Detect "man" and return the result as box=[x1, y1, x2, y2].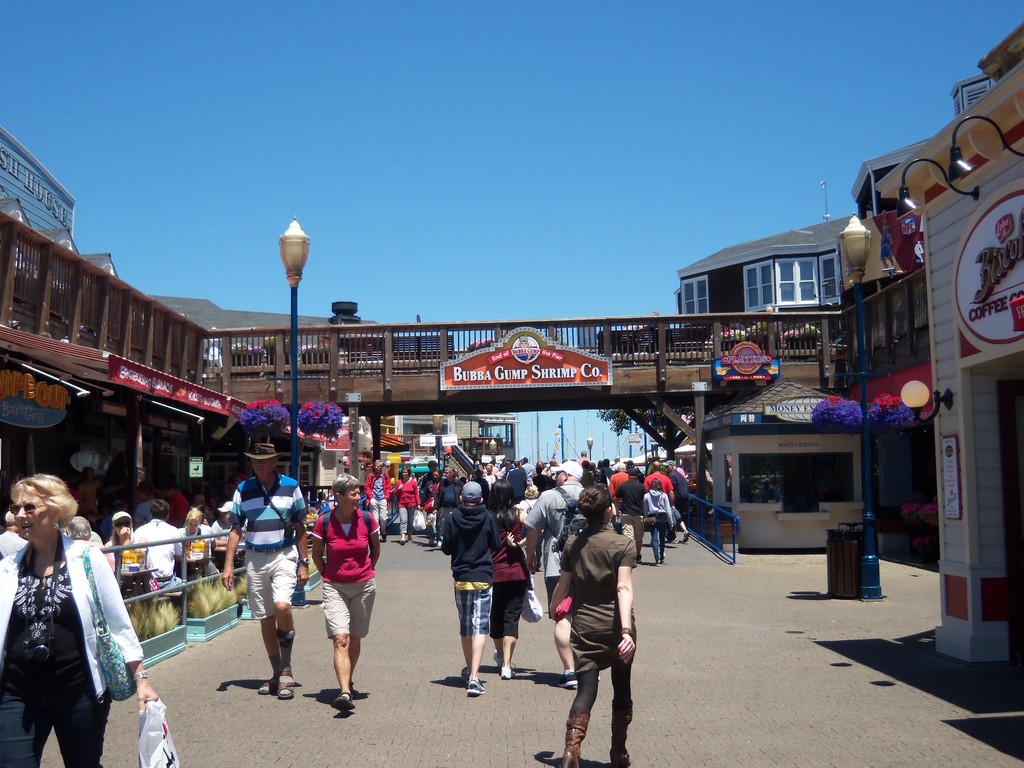
box=[505, 458, 525, 499].
